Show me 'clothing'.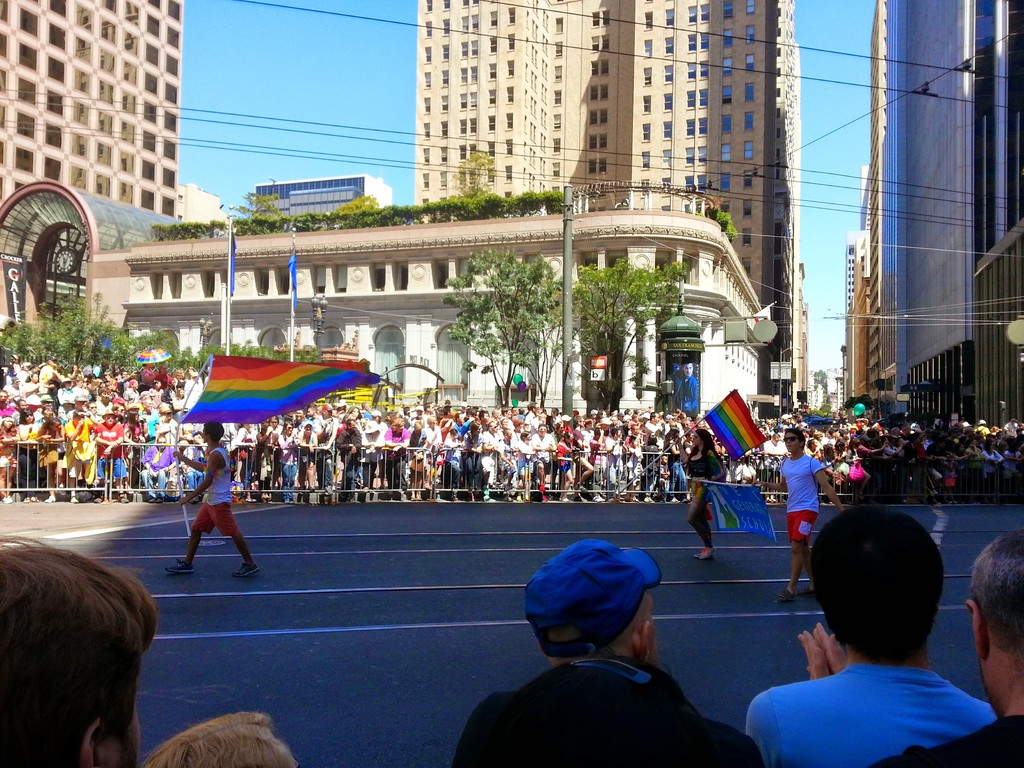
'clothing' is here: (184,438,242,538).
